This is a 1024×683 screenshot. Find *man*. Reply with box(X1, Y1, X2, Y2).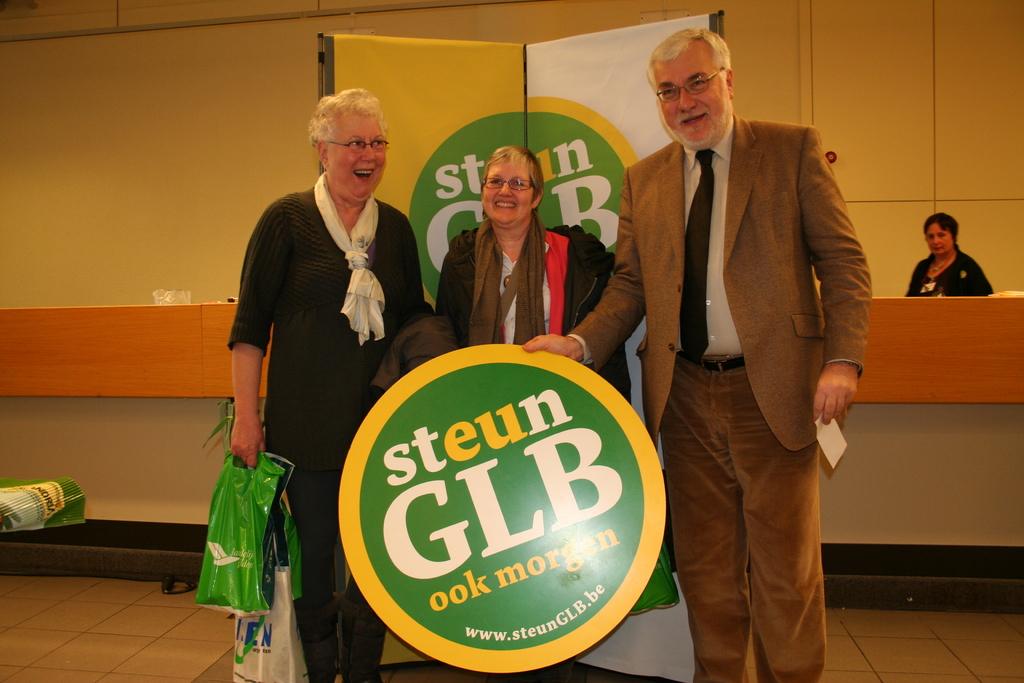
box(573, 25, 877, 647).
